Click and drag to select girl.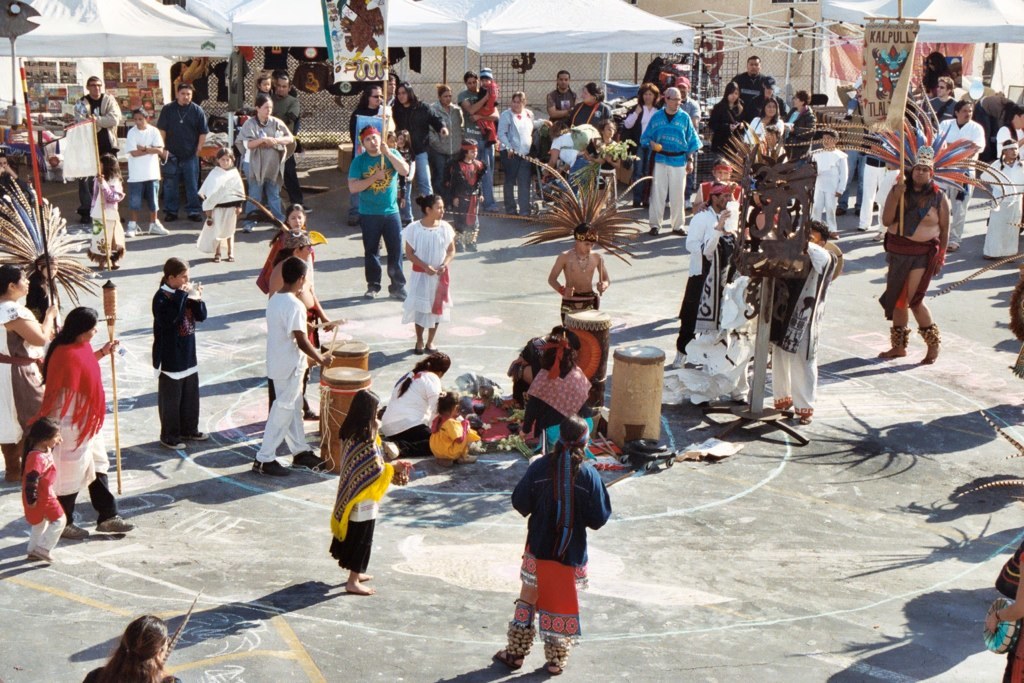
Selection: Rect(25, 419, 67, 562).
